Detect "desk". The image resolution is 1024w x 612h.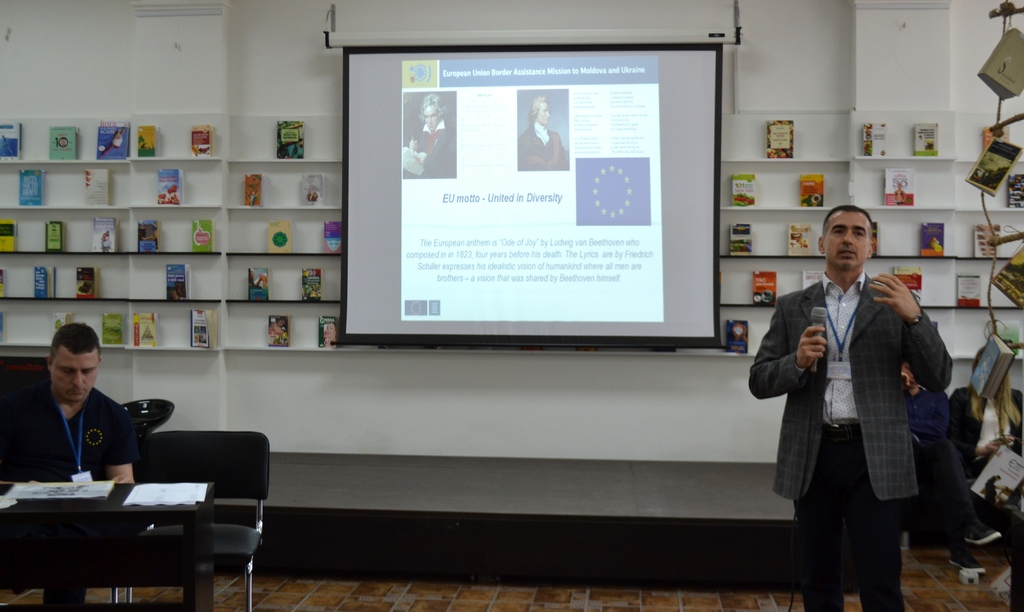
l=10, t=458, r=209, b=596.
